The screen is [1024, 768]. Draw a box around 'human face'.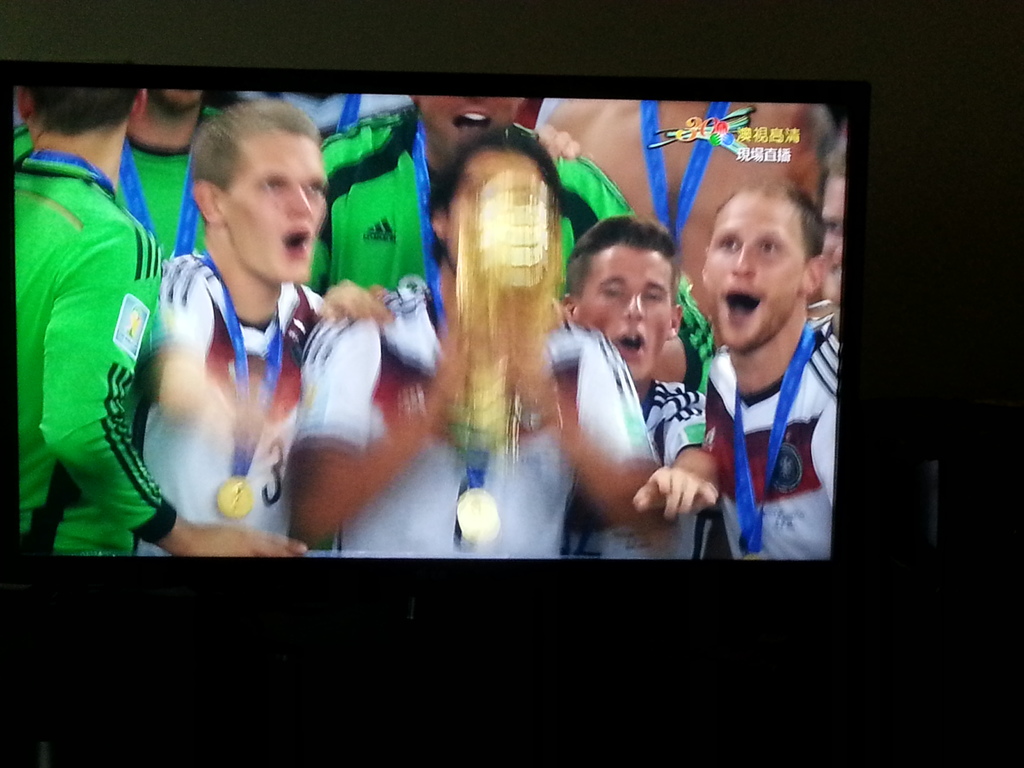
bbox=[218, 138, 334, 278].
